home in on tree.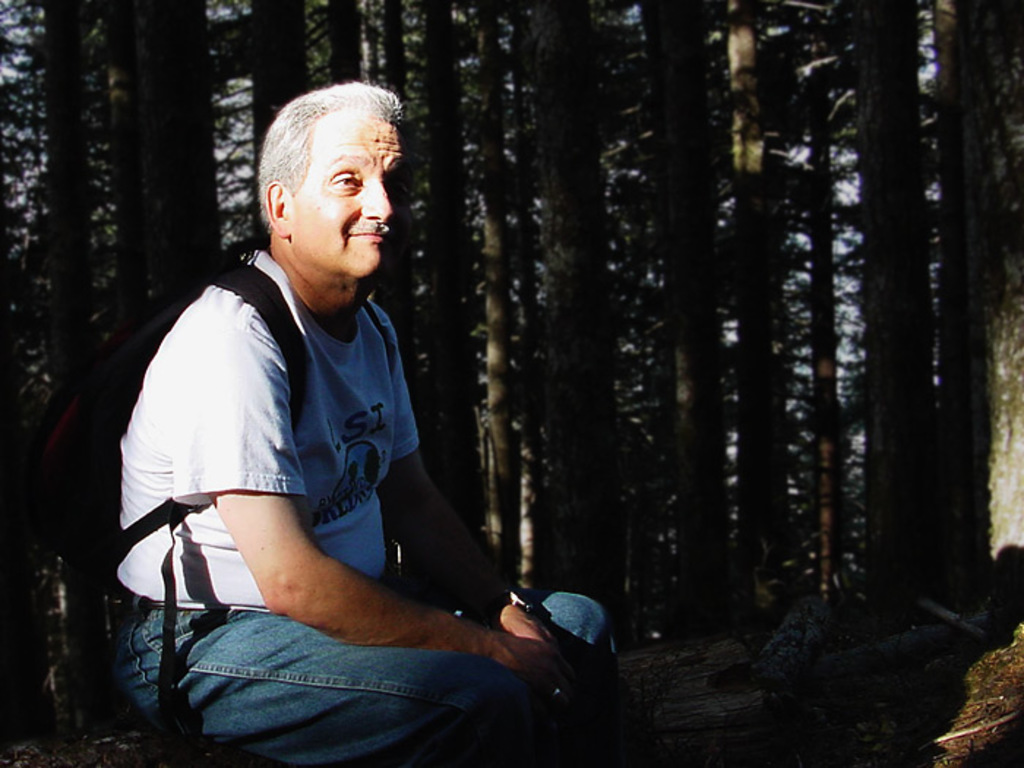
Homed in at [108, 0, 222, 363].
